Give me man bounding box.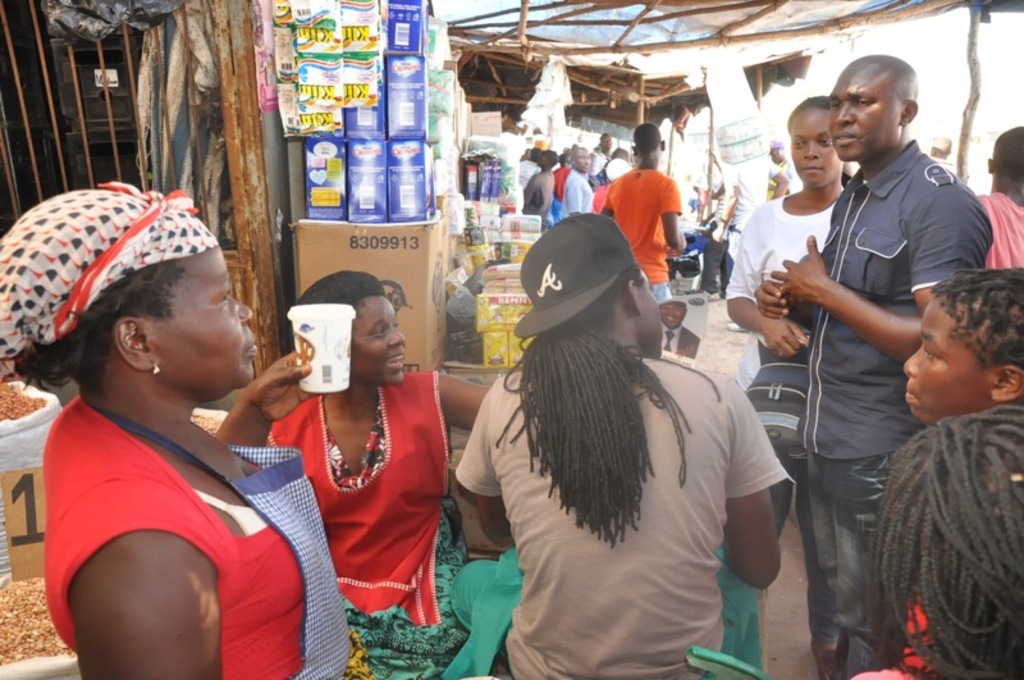
rect(591, 132, 614, 179).
